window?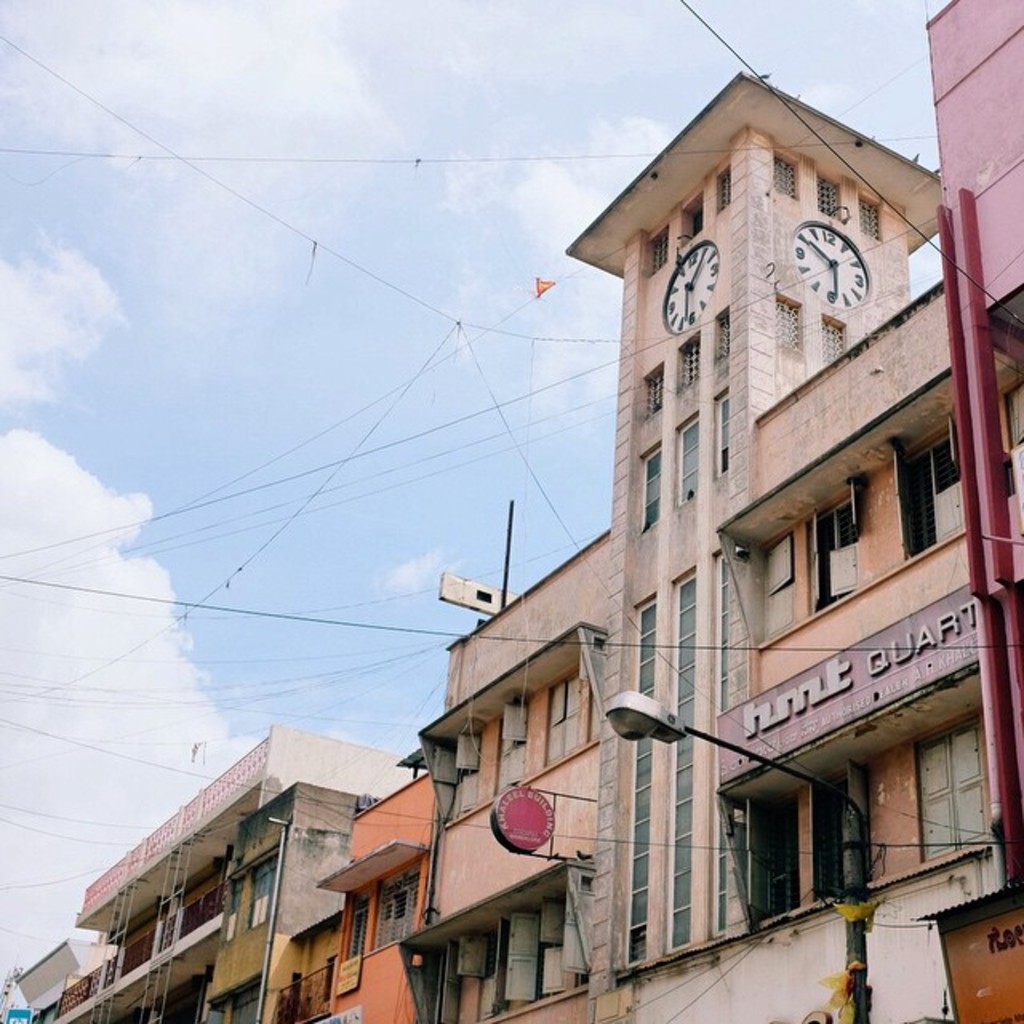
select_region(549, 678, 571, 770)
